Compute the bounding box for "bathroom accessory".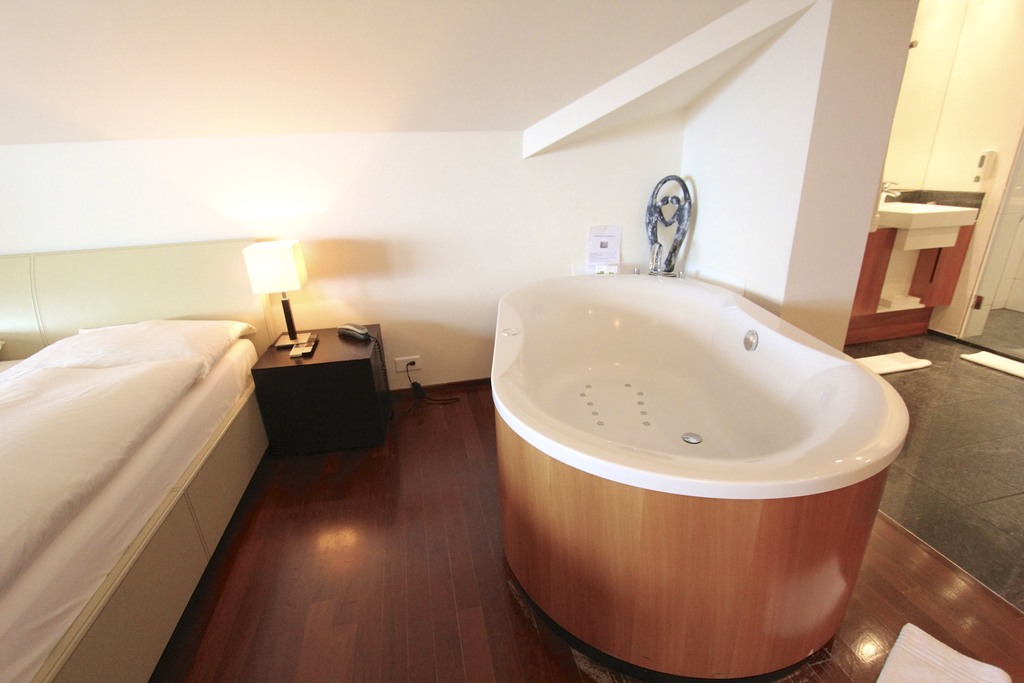
649, 242, 664, 276.
